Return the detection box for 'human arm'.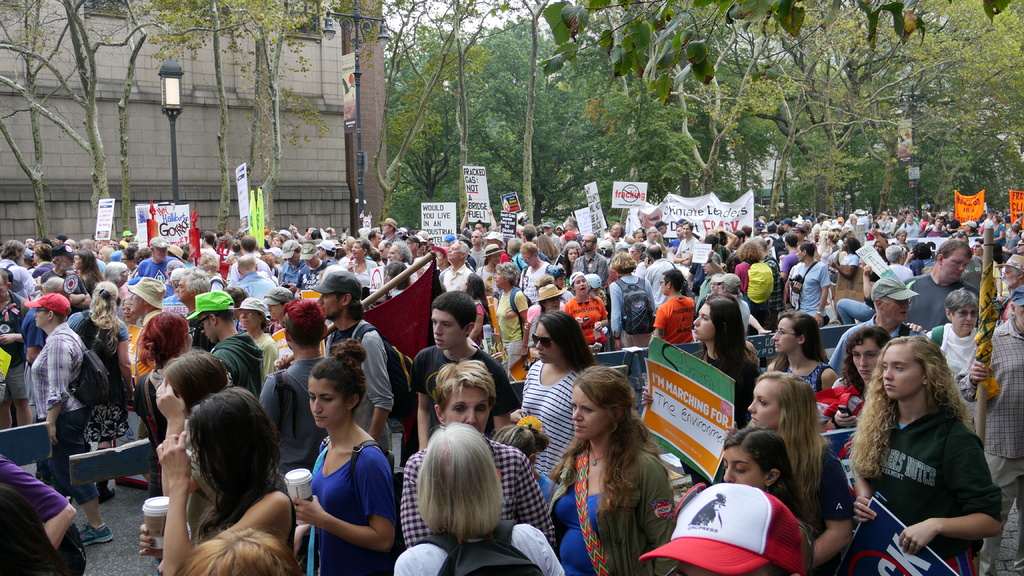
<region>1000, 238, 1017, 253</region>.
